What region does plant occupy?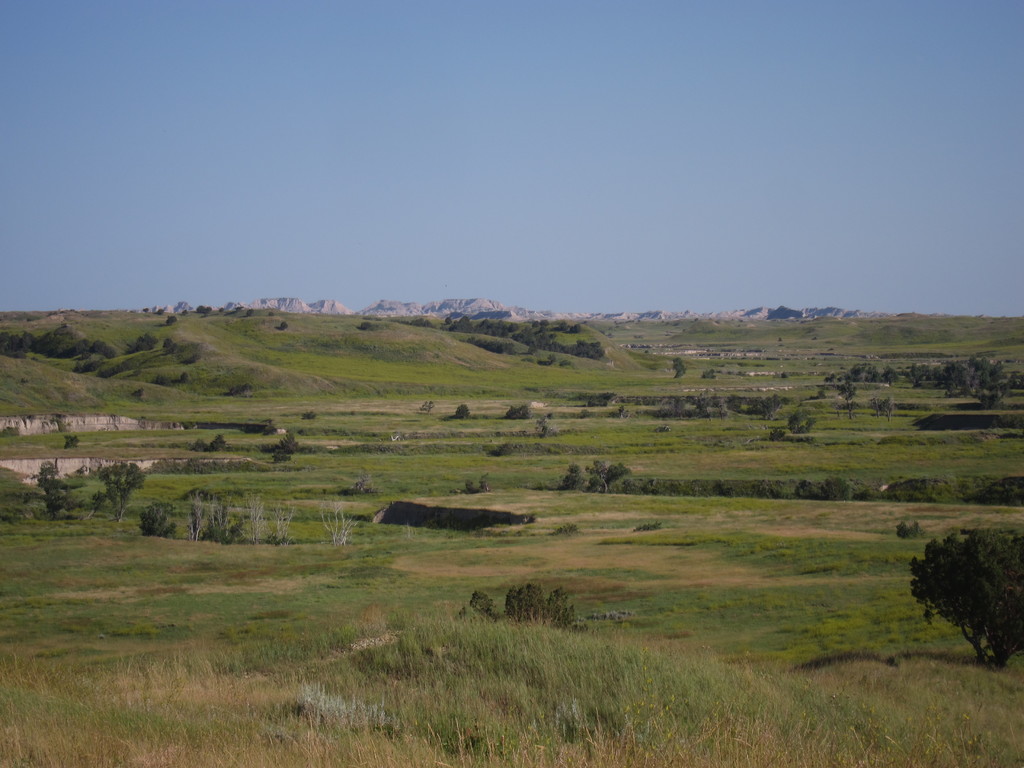
(462,481,470,499).
